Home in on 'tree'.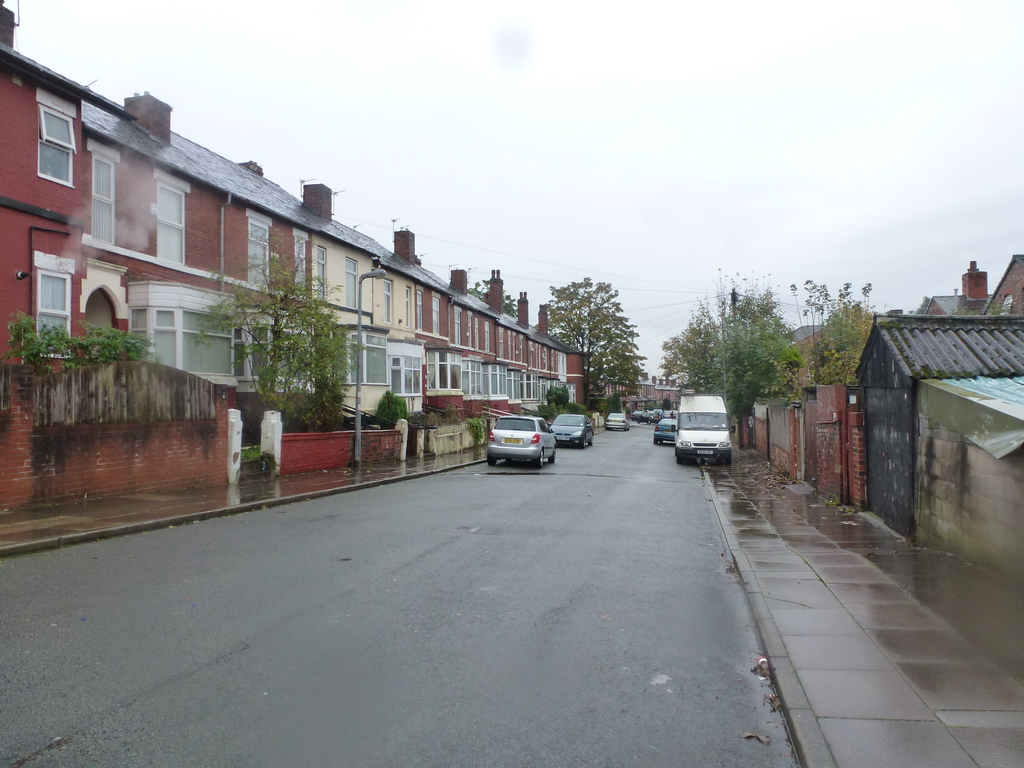
Homed in at 657 268 805 454.
